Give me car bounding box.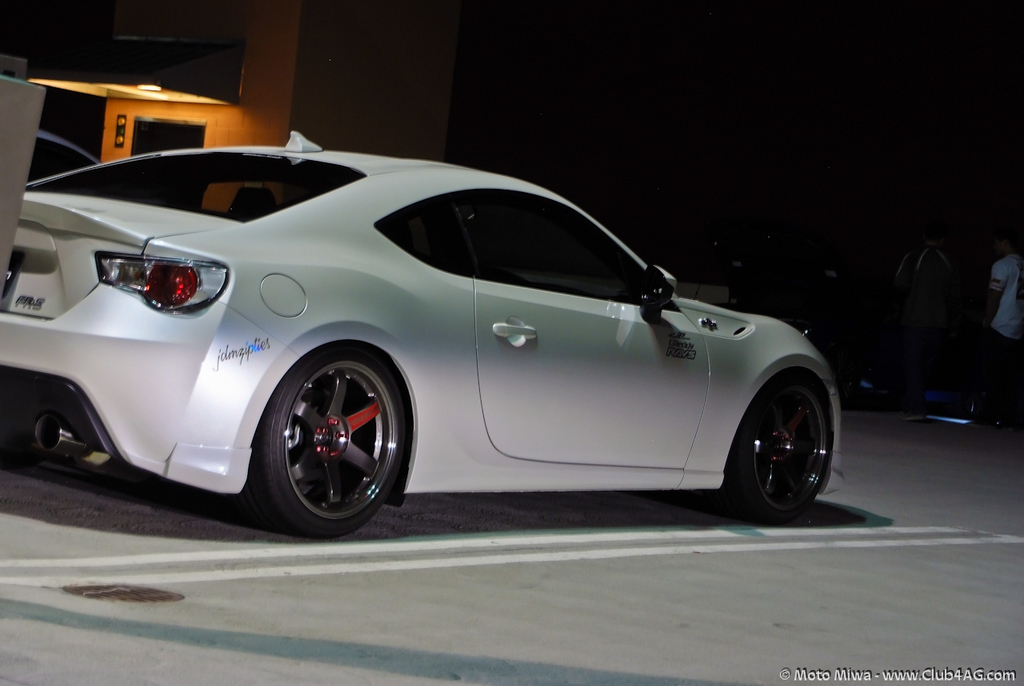
[0, 139, 898, 537].
